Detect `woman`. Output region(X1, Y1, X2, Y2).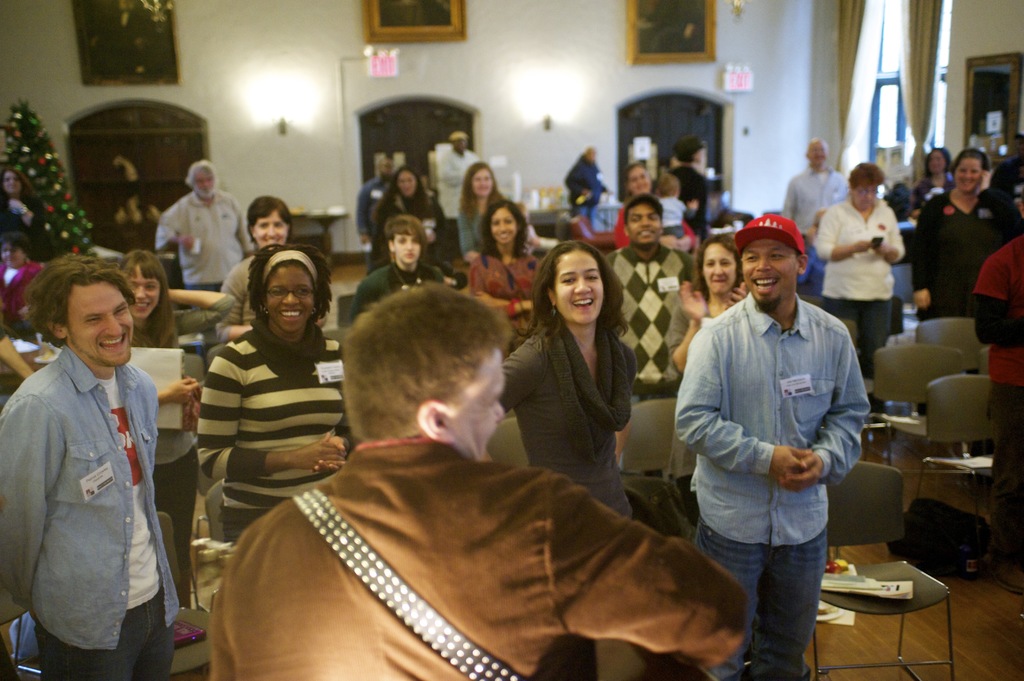
region(110, 248, 204, 584).
